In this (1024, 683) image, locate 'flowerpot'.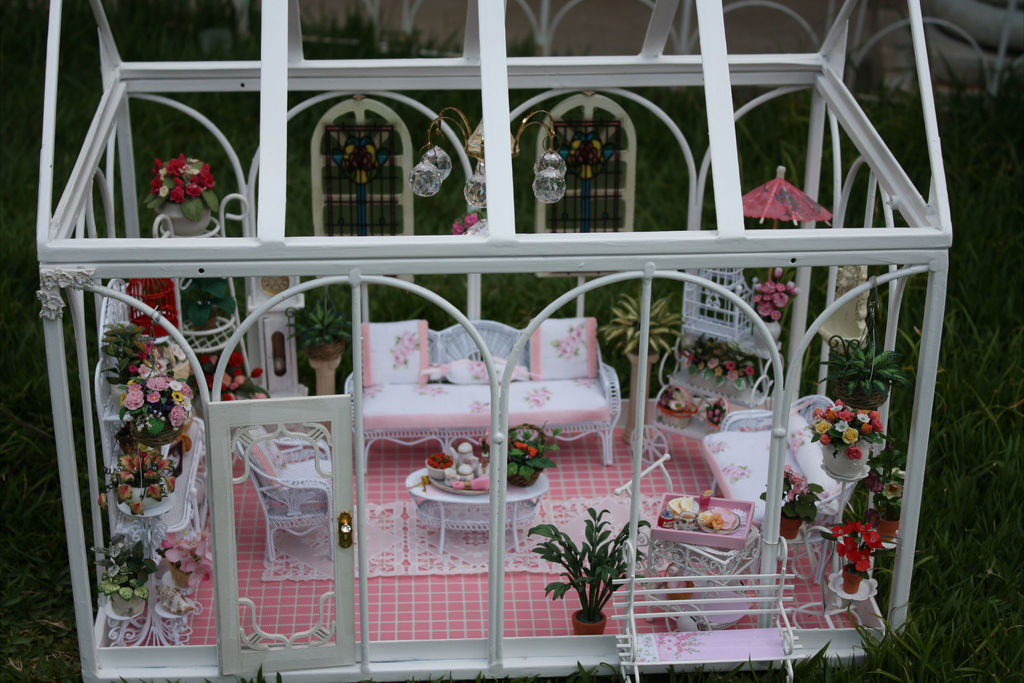
Bounding box: crop(154, 202, 213, 236).
